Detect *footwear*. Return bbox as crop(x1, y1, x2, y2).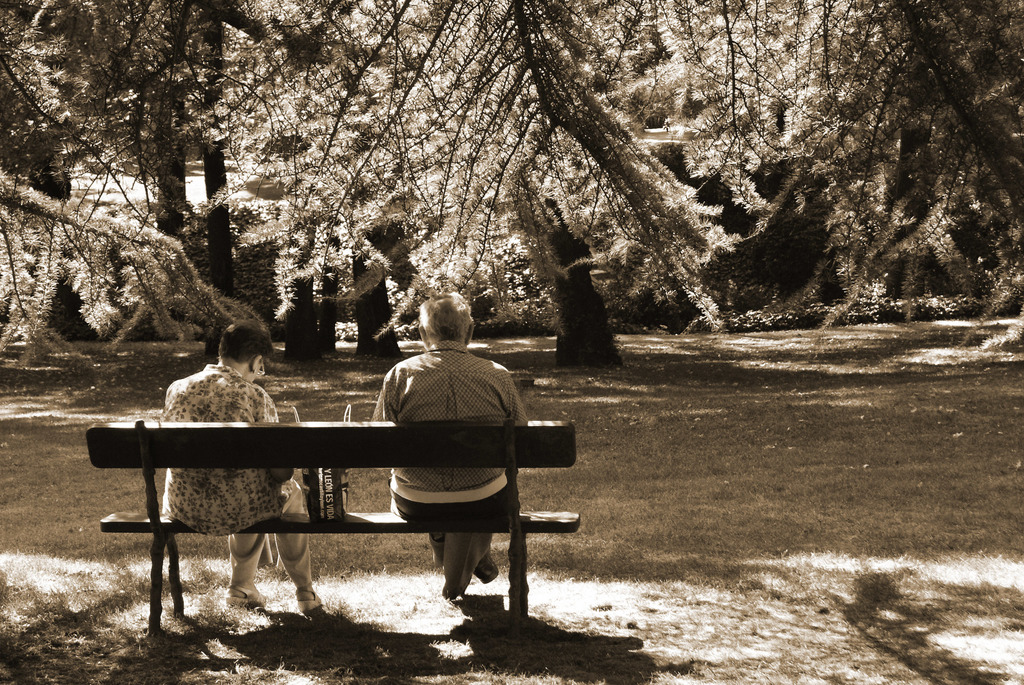
crop(222, 580, 267, 610).
